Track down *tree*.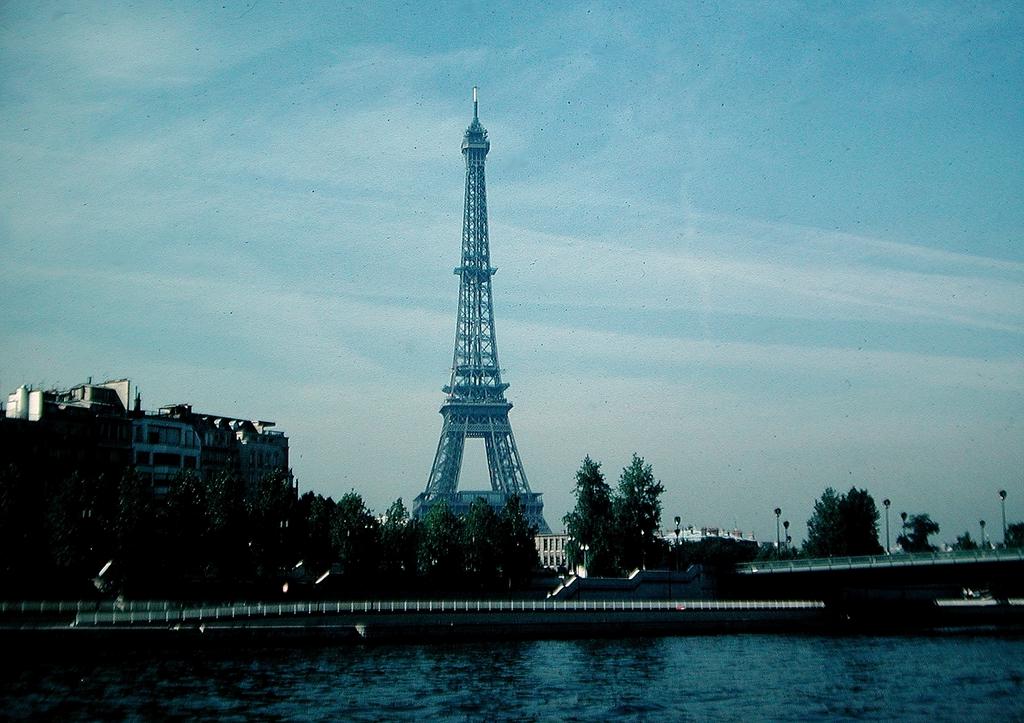
Tracked to <box>439,516,458,594</box>.
